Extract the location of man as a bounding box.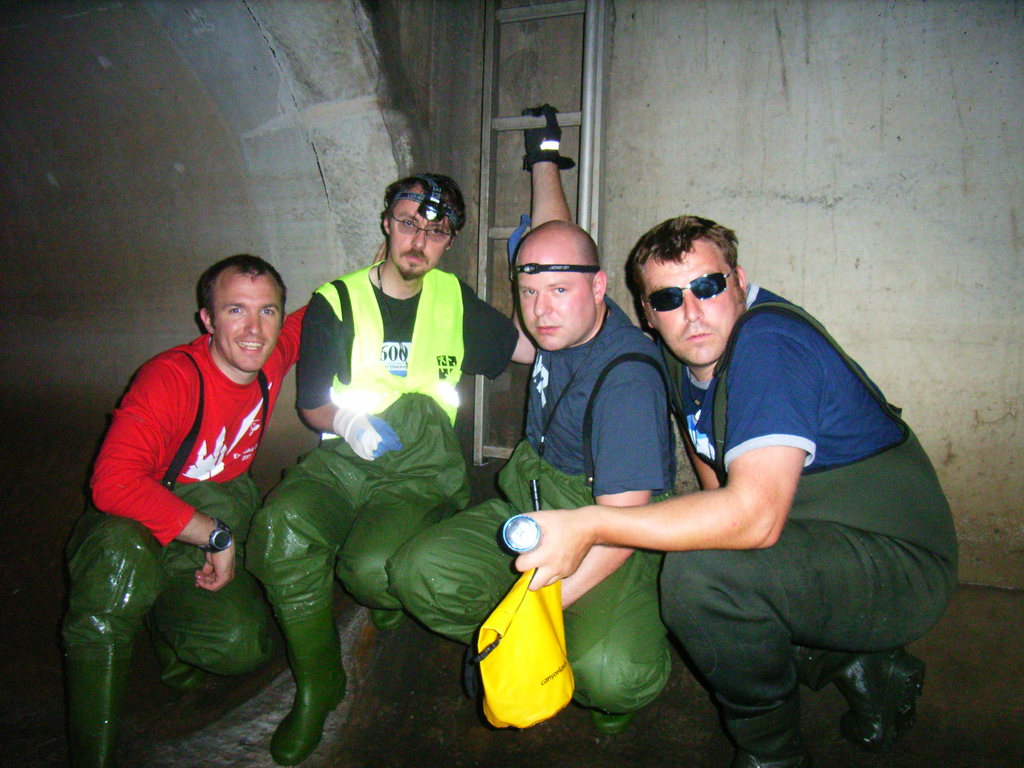
locate(239, 175, 530, 767).
